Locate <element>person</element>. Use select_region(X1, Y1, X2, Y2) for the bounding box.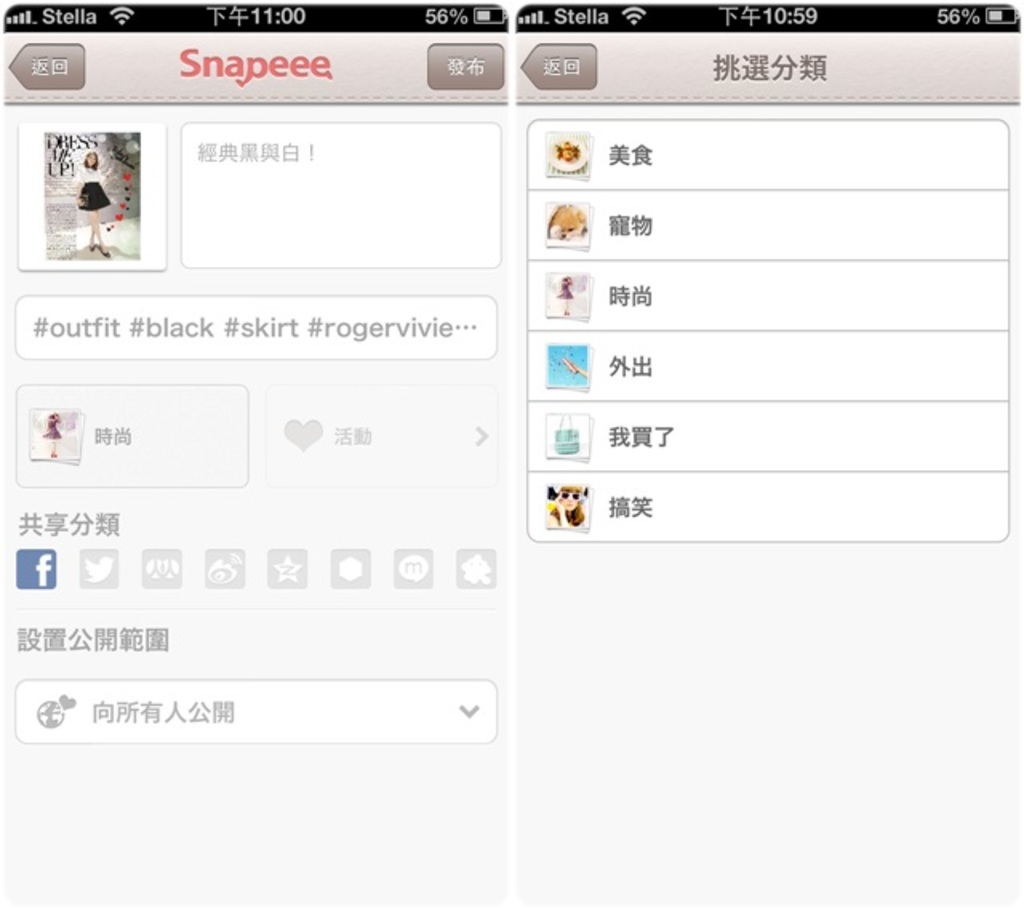
select_region(544, 482, 586, 525).
